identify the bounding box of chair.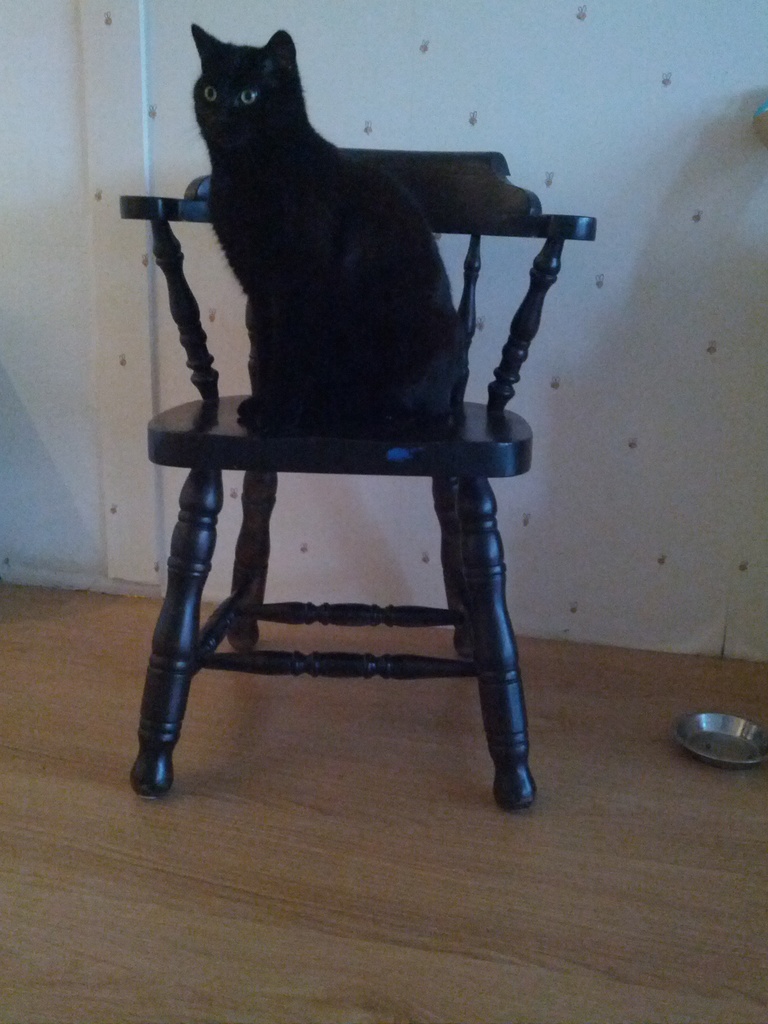
box=[100, 42, 602, 812].
